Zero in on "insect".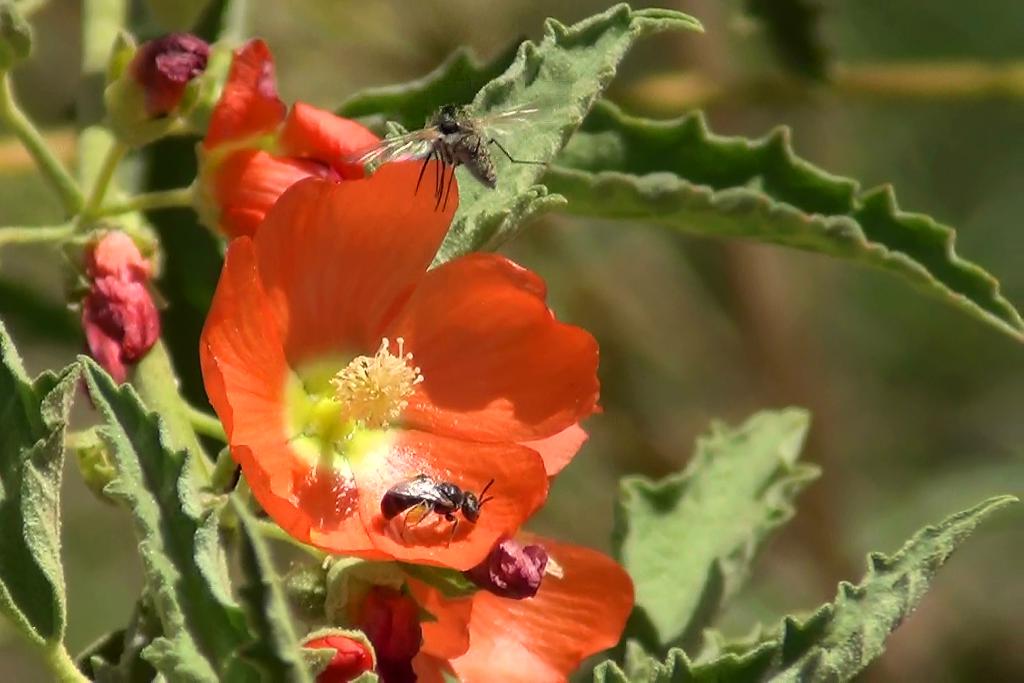
Zeroed in: BBox(376, 476, 496, 552).
